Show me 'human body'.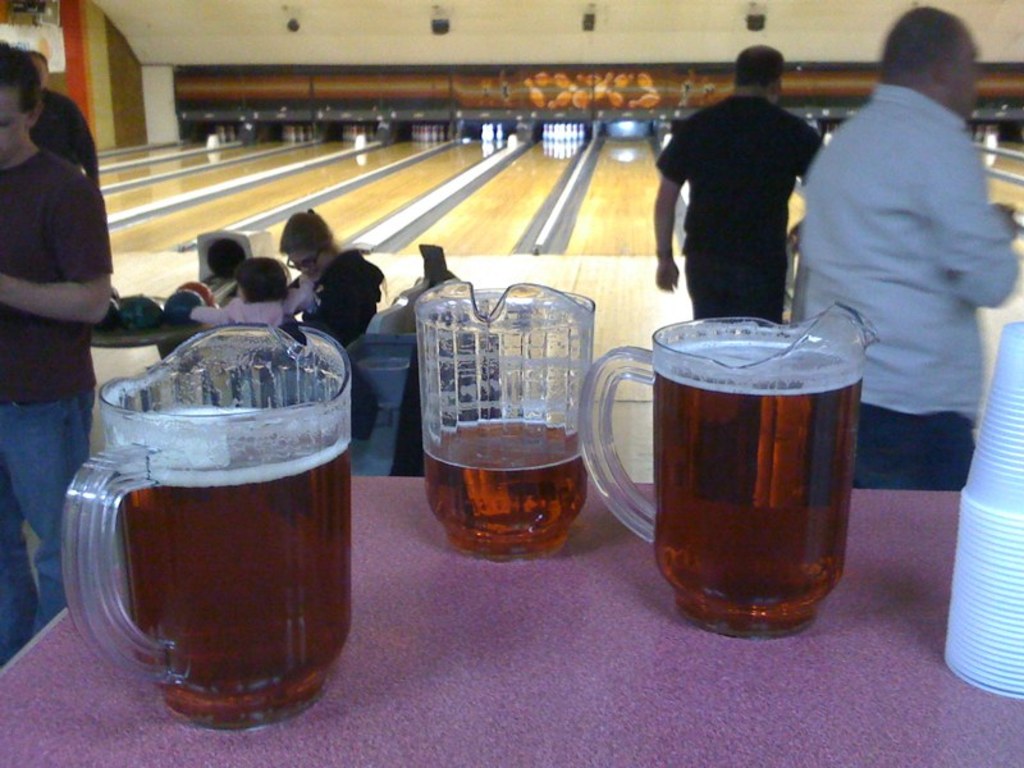
'human body' is here: crop(800, 91, 1023, 492).
